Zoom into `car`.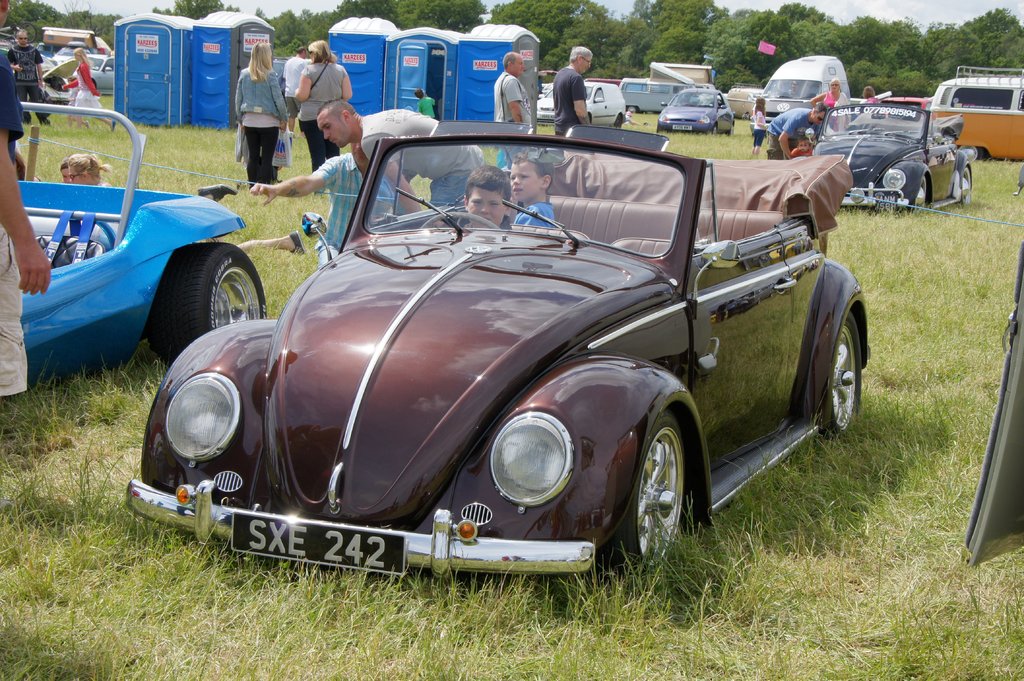
Zoom target: 659 85 730 139.
